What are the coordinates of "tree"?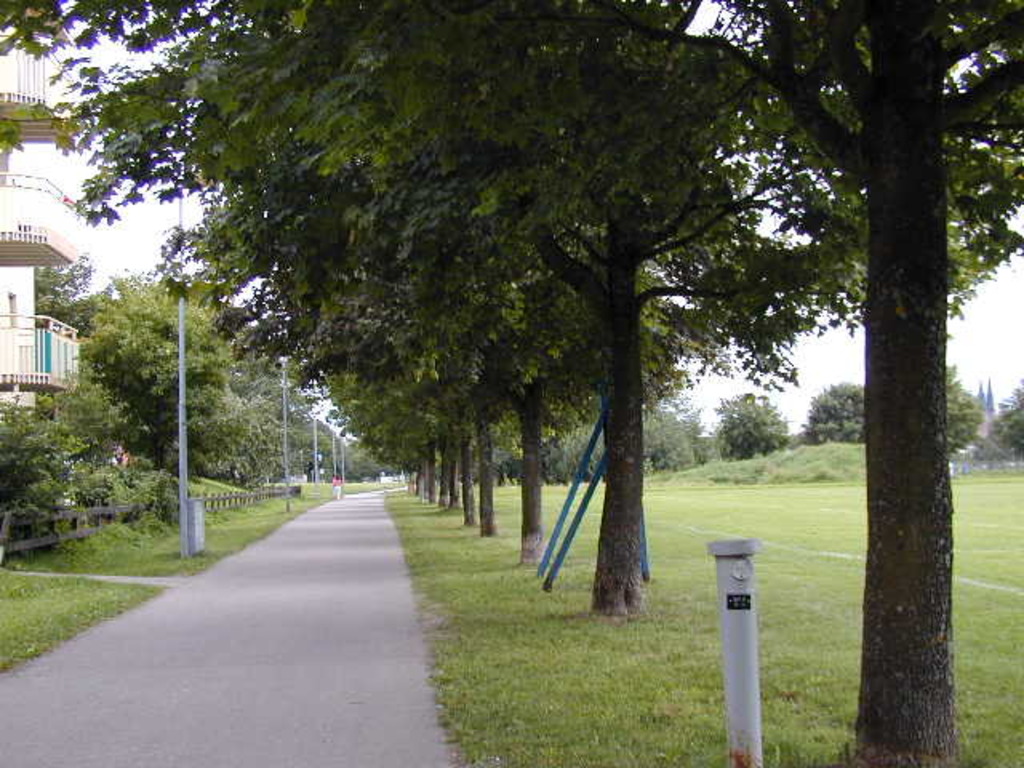
[left=37, top=250, right=126, bottom=344].
